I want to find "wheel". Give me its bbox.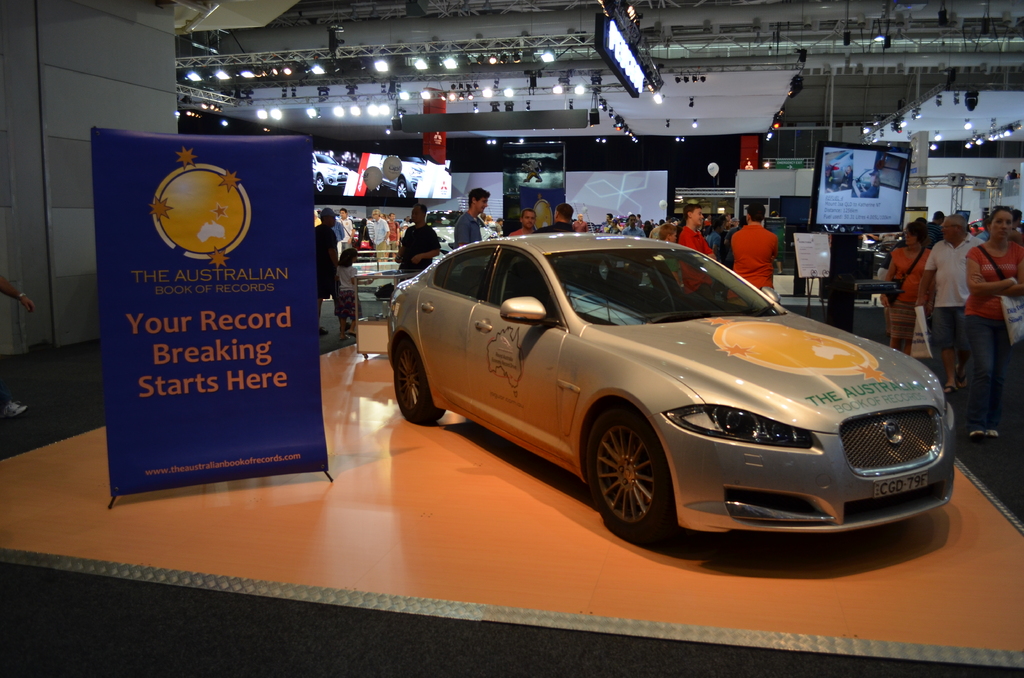
314 175 326 195.
